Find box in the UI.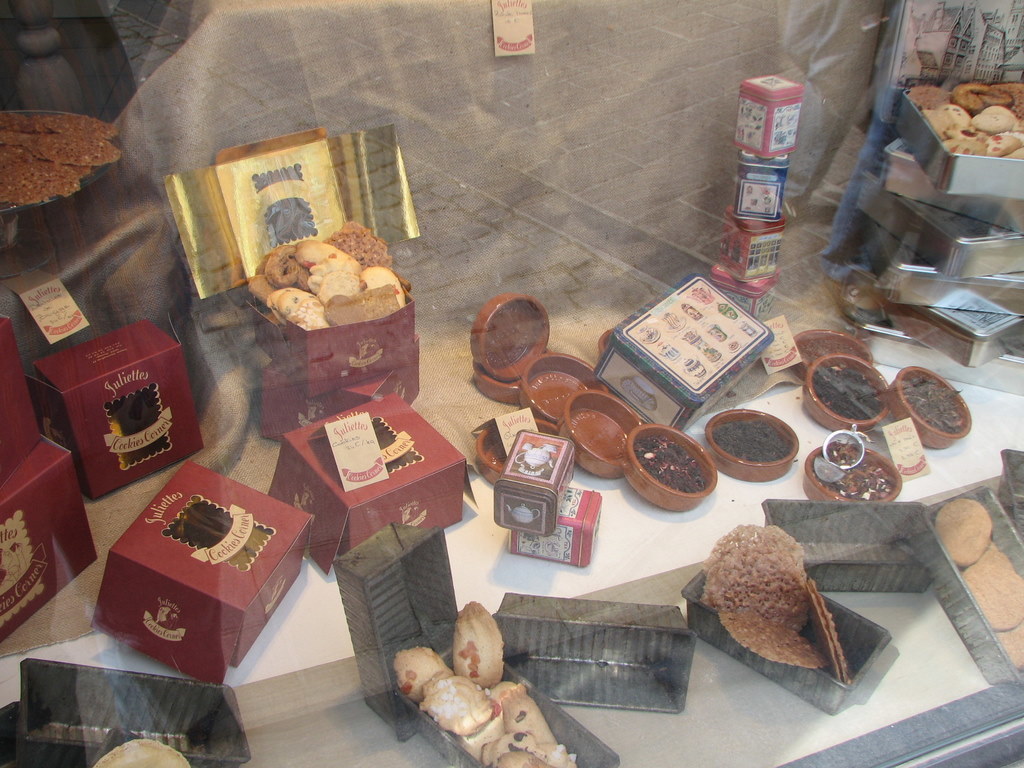
UI element at 0,308,35,490.
